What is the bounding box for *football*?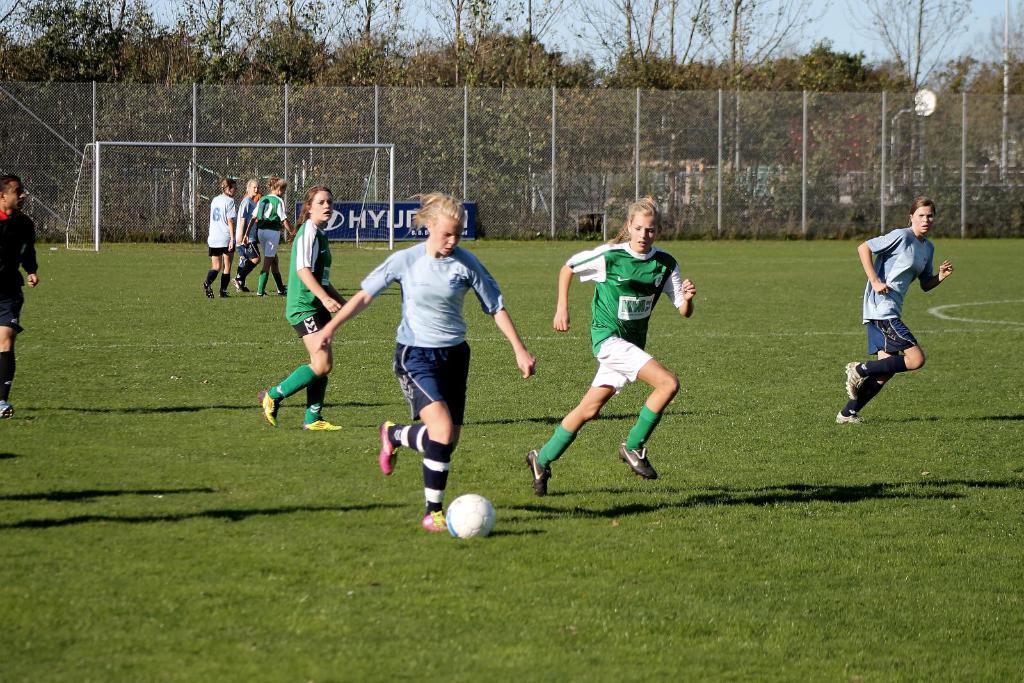
box(445, 492, 498, 543).
